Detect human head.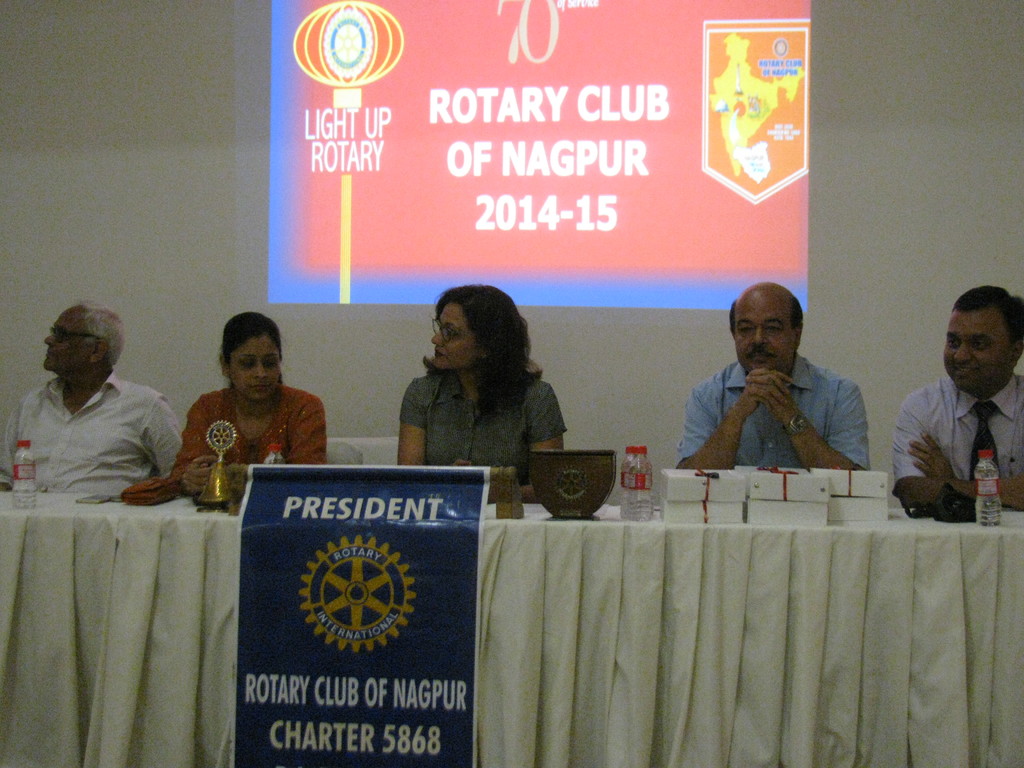
Detected at 215:309:284:404.
